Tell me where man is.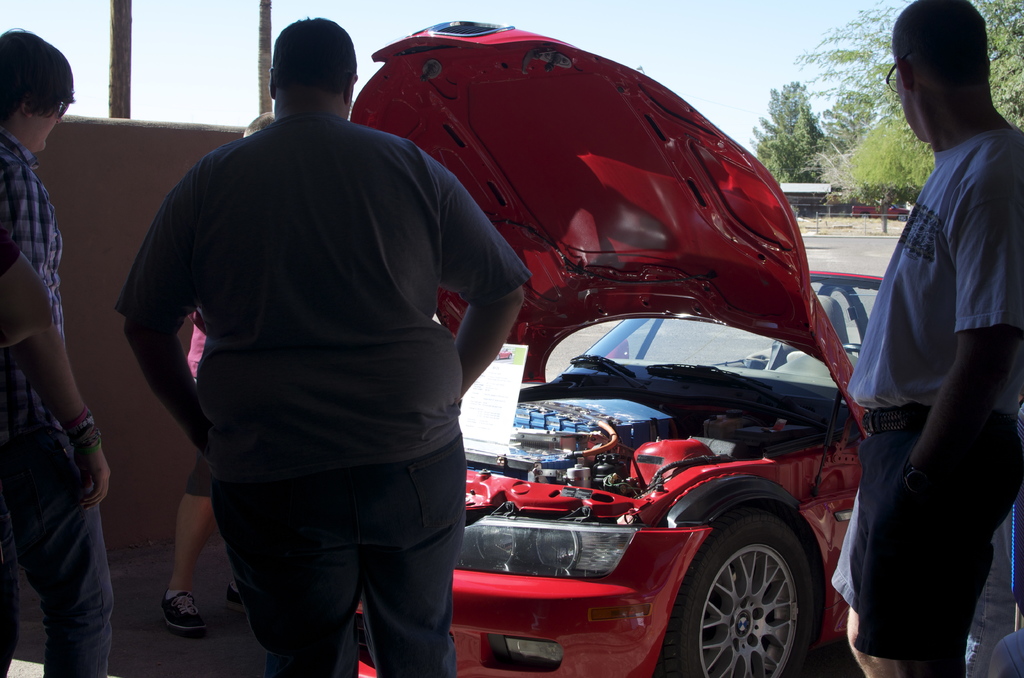
man is at (110, 6, 535, 677).
